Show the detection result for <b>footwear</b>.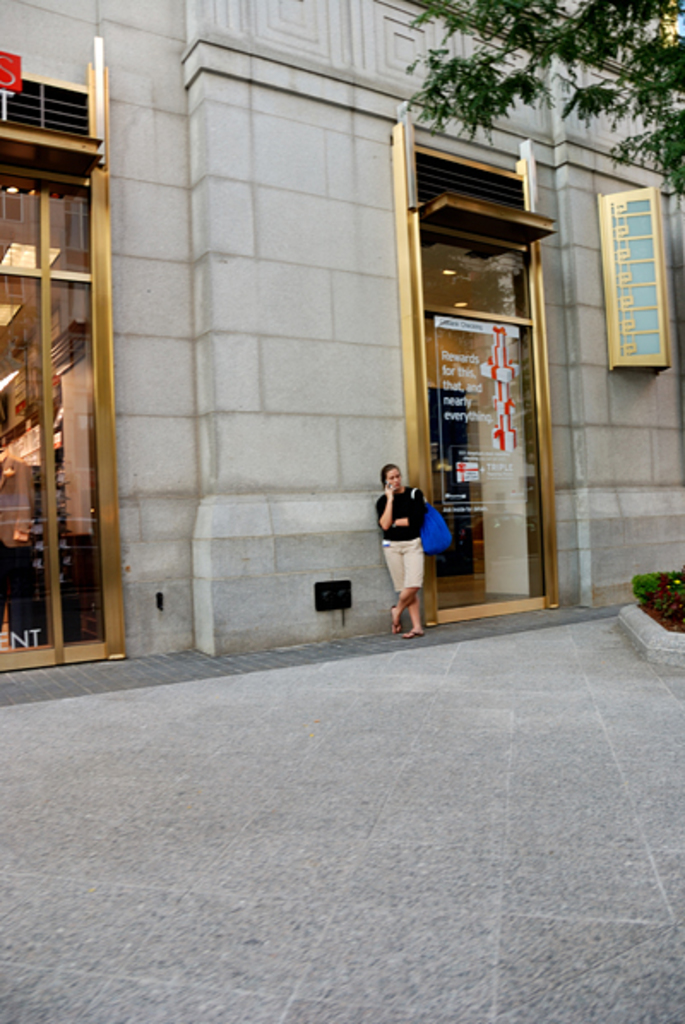
bbox(396, 628, 423, 642).
